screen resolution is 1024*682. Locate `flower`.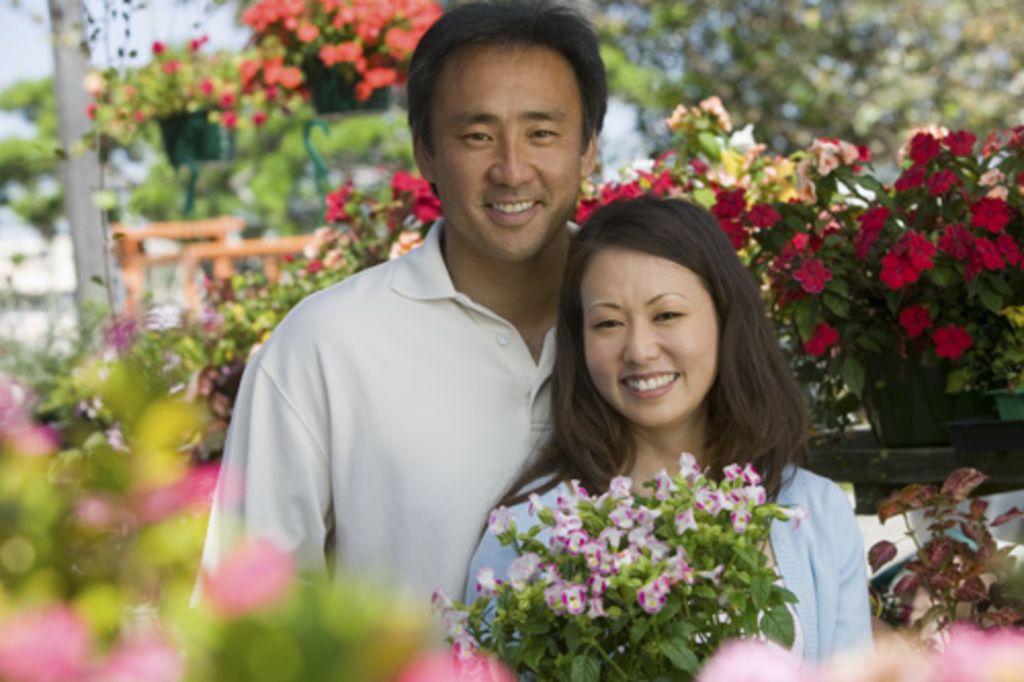
bbox=(201, 537, 311, 619).
